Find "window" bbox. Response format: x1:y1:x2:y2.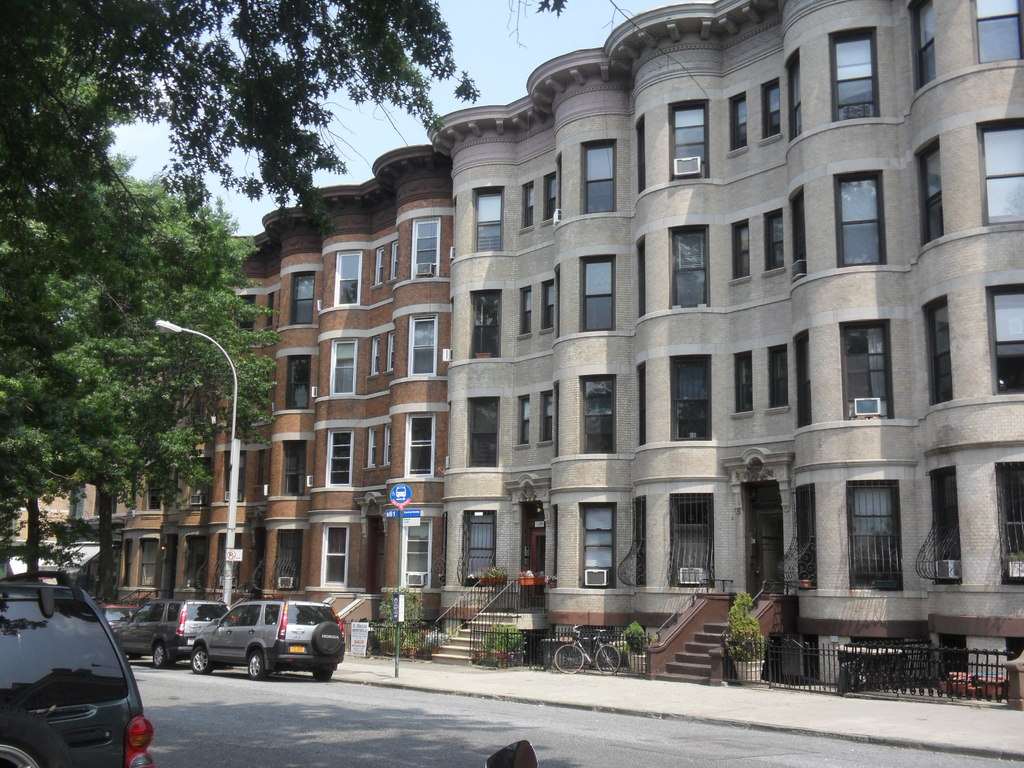
407:410:436:481.
